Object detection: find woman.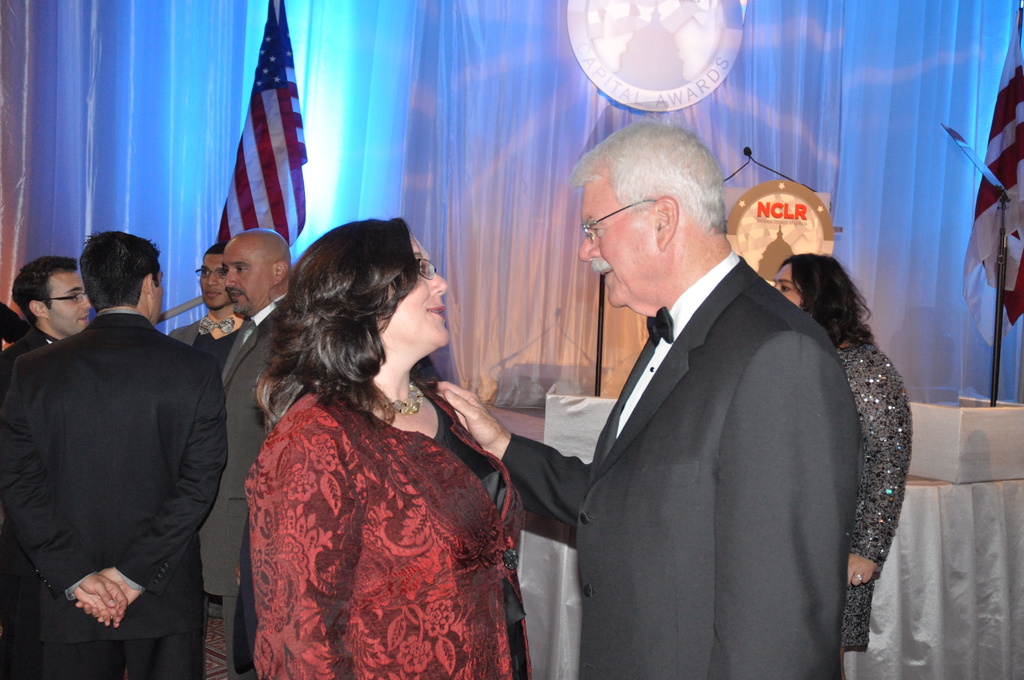
bbox(774, 254, 913, 679).
